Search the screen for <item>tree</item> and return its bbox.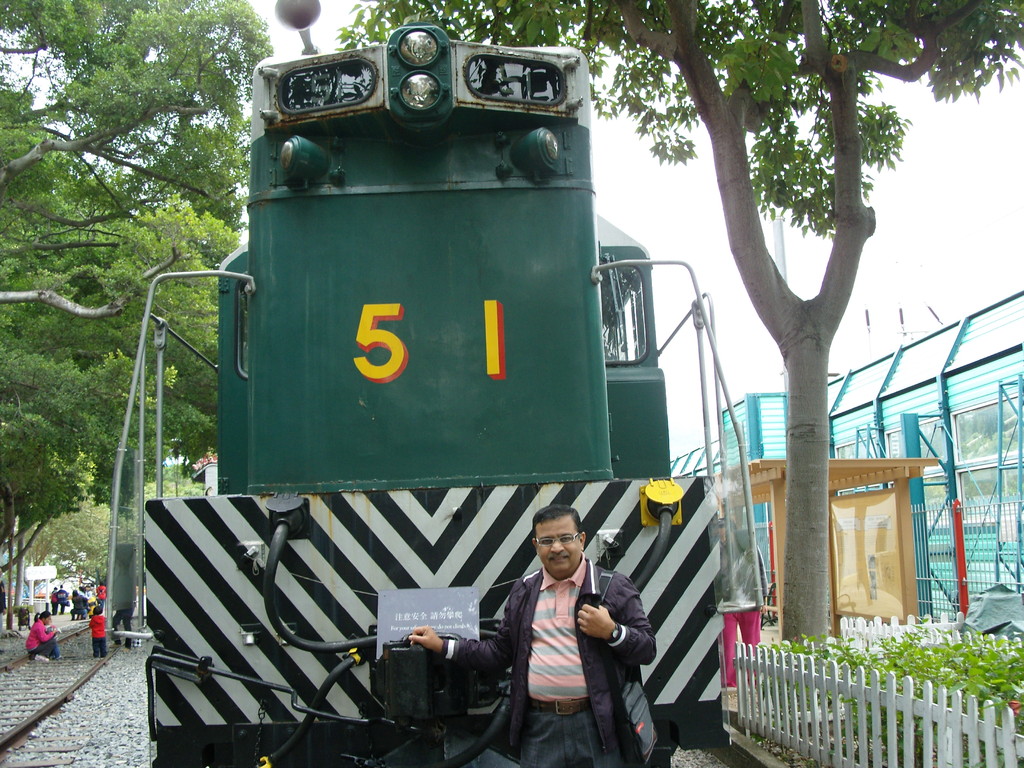
Found: bbox(336, 0, 1023, 650).
